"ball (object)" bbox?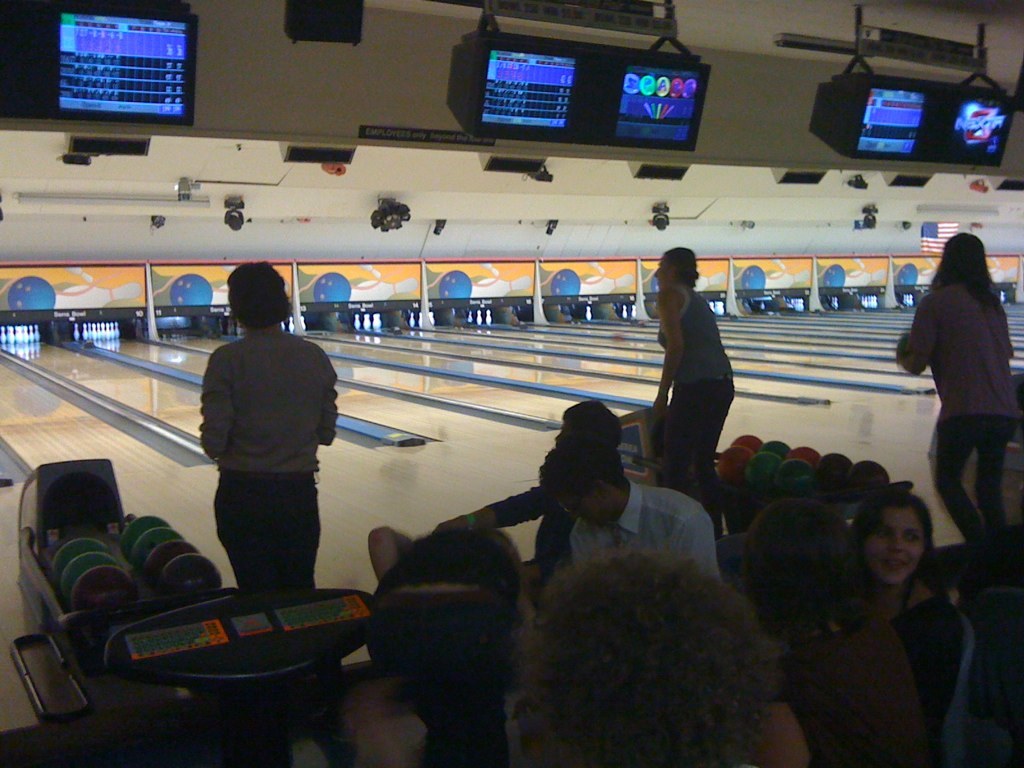
{"left": 442, "top": 274, "right": 469, "bottom": 299}
